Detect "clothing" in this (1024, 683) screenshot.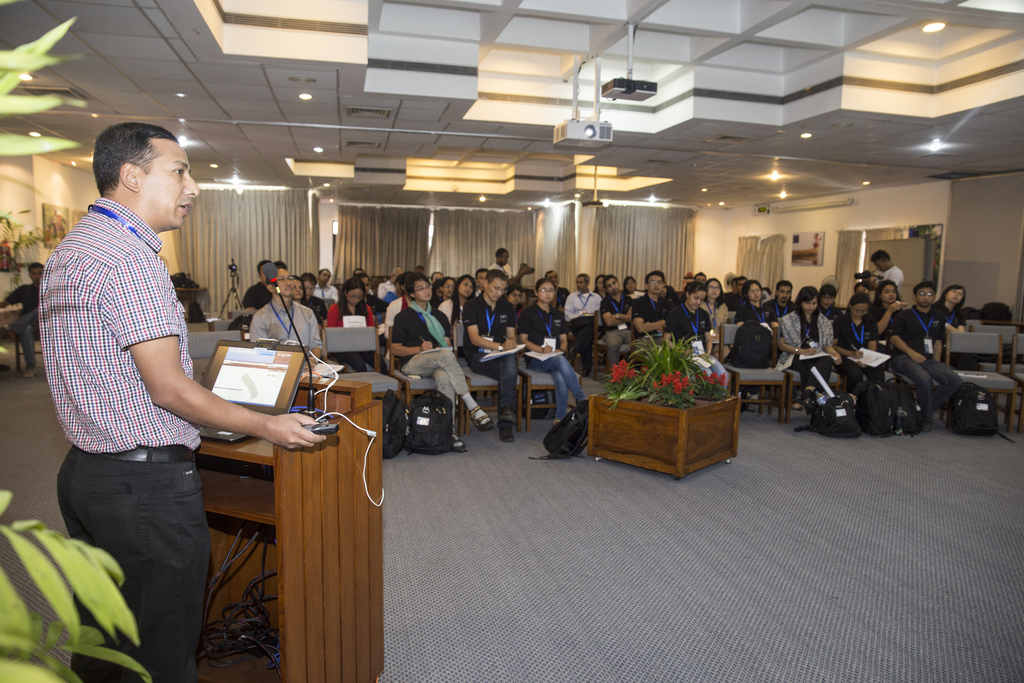
Detection: bbox=[837, 319, 883, 393].
